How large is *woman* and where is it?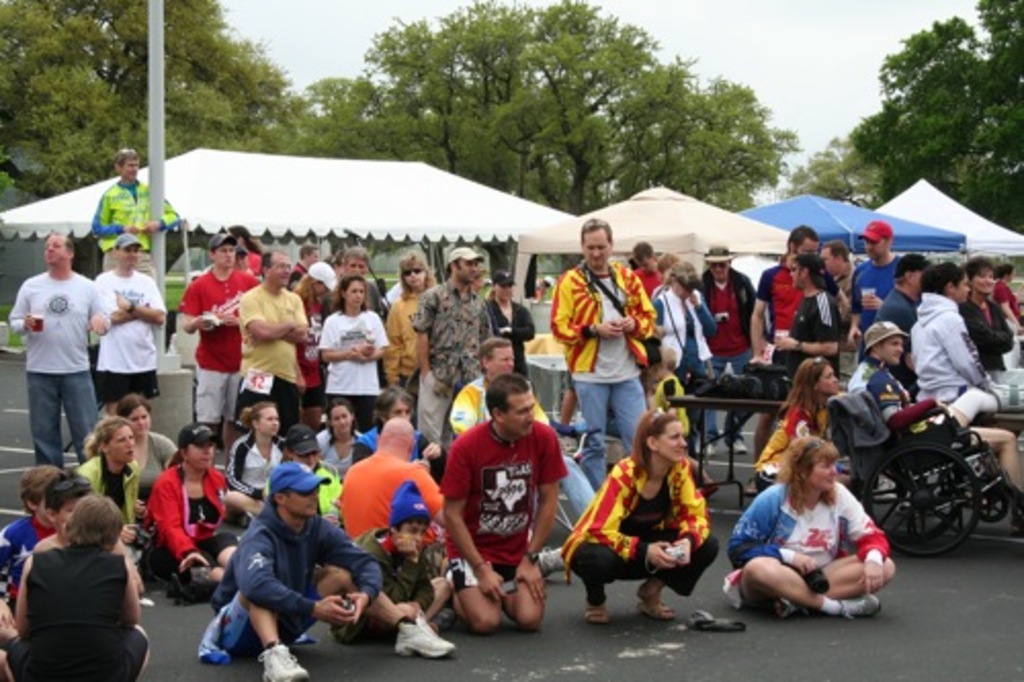
Bounding box: [x1=223, y1=399, x2=287, y2=516].
